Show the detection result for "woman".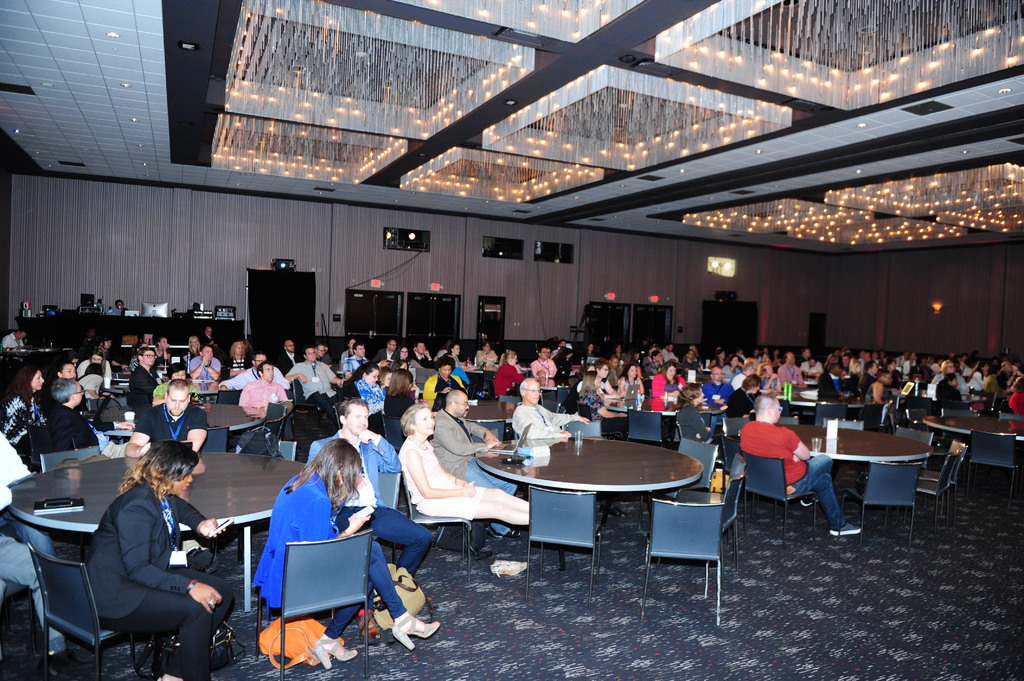
rect(397, 344, 420, 381).
